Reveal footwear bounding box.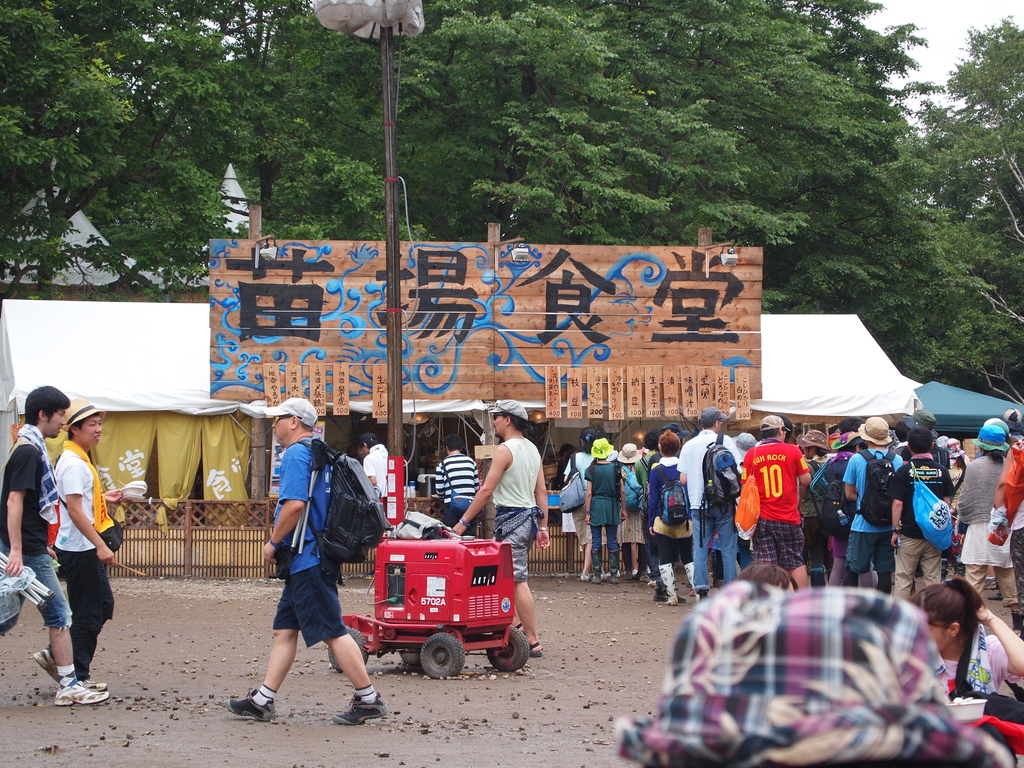
Revealed: {"x1": 222, "y1": 688, "x2": 276, "y2": 723}.
